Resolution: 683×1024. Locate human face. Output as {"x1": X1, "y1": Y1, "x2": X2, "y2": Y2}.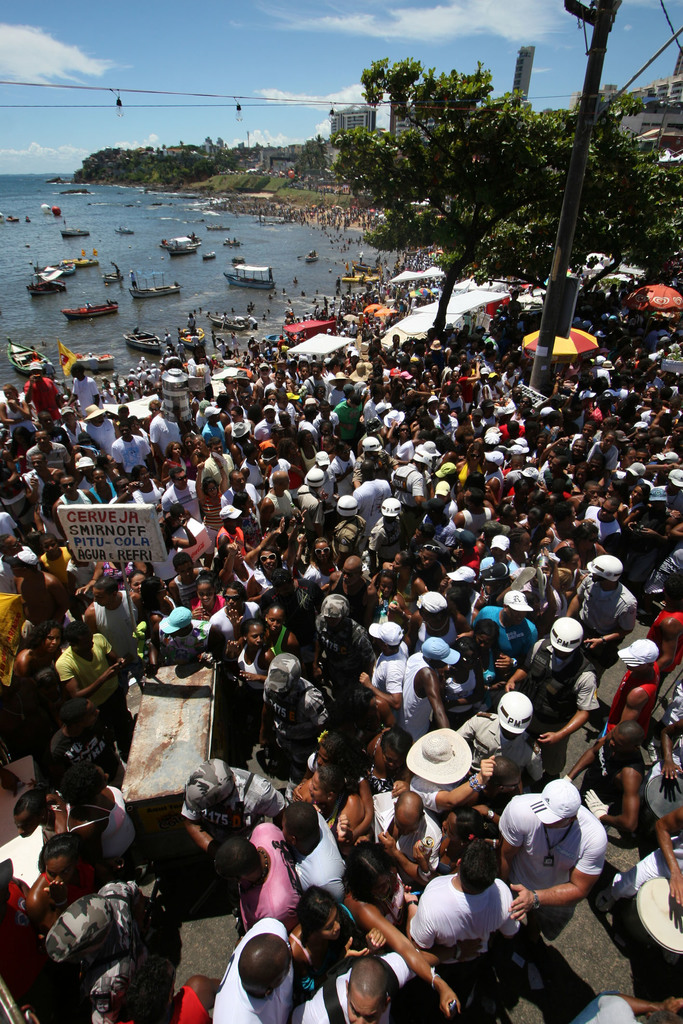
{"x1": 243, "y1": 495, "x2": 254, "y2": 508}.
